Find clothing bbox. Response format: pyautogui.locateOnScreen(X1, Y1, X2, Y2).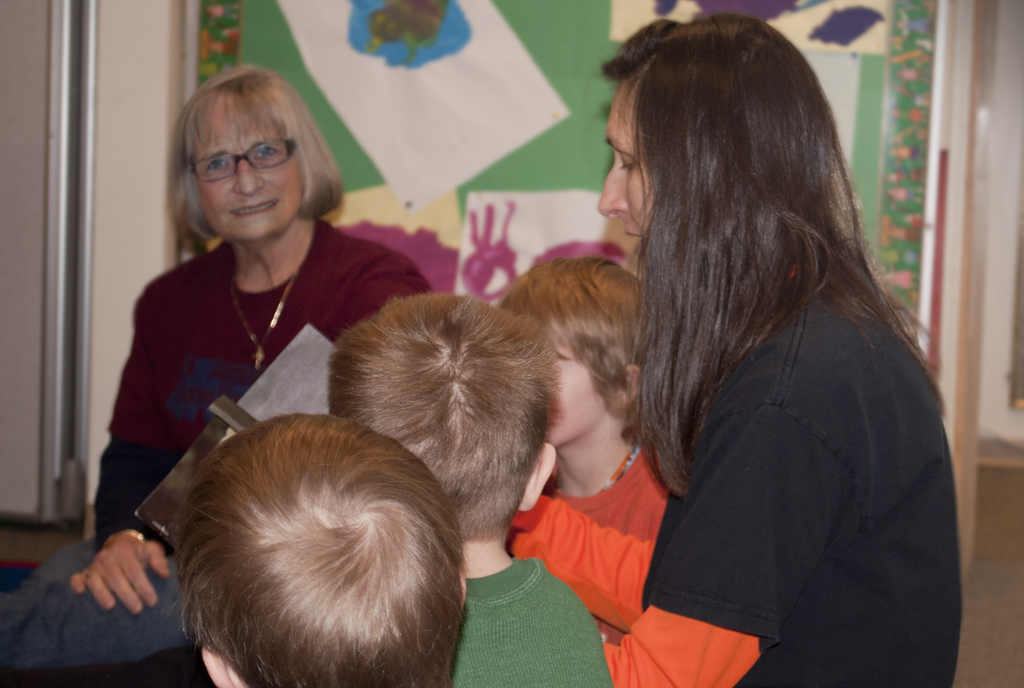
pyautogui.locateOnScreen(441, 547, 614, 683).
